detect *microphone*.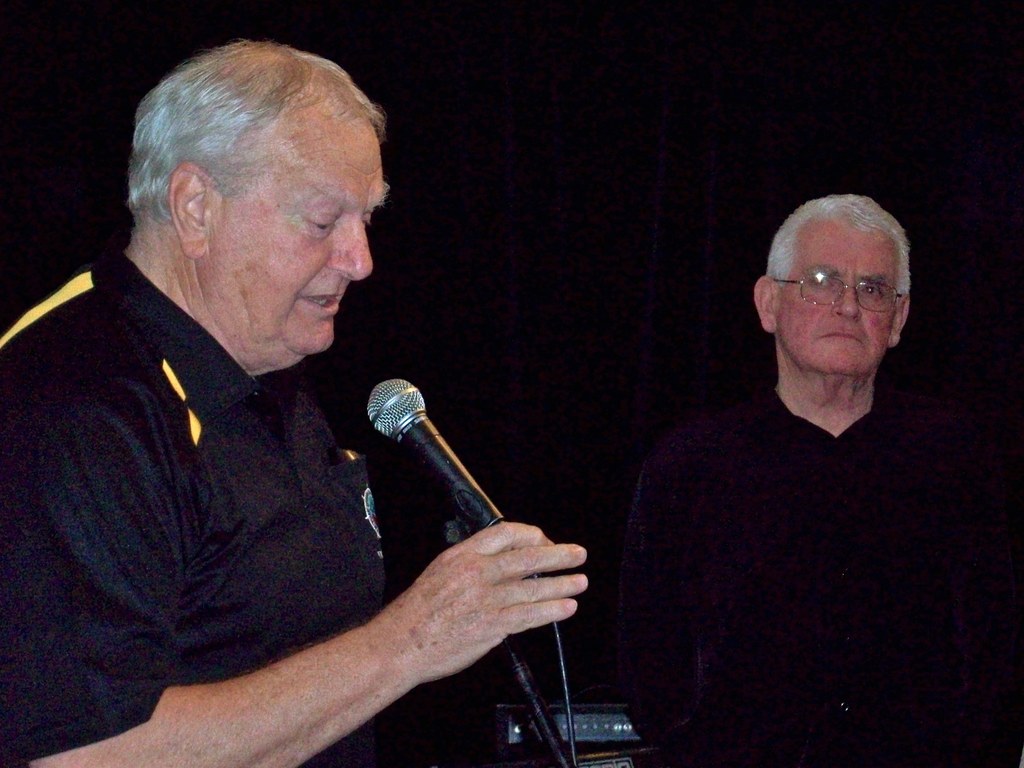
Detected at crop(369, 376, 504, 532).
